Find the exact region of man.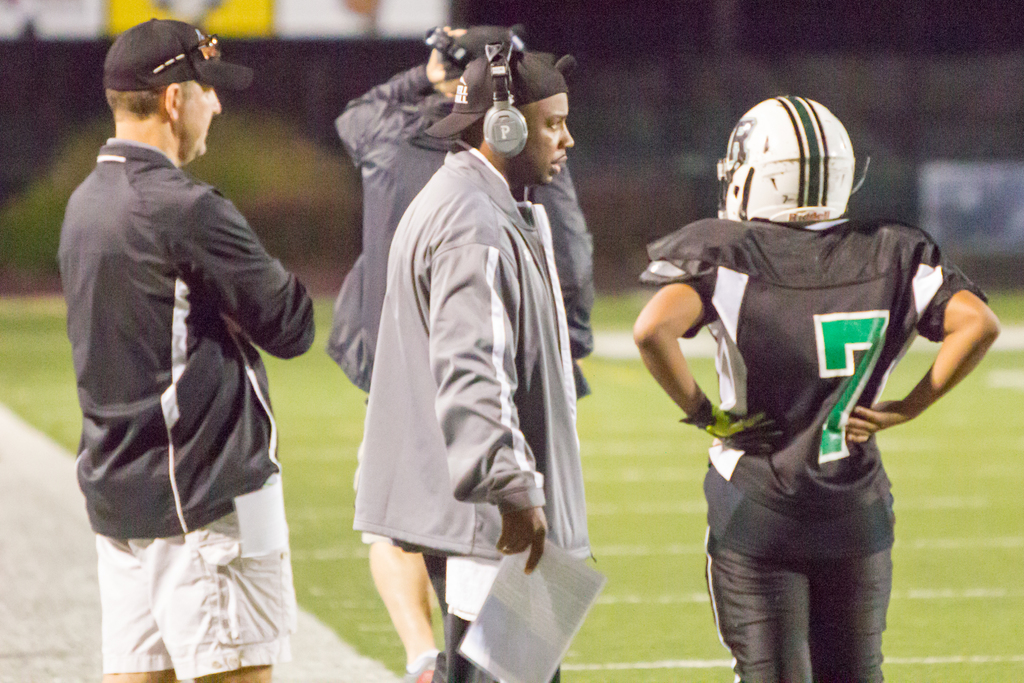
Exact region: locate(328, 25, 608, 417).
